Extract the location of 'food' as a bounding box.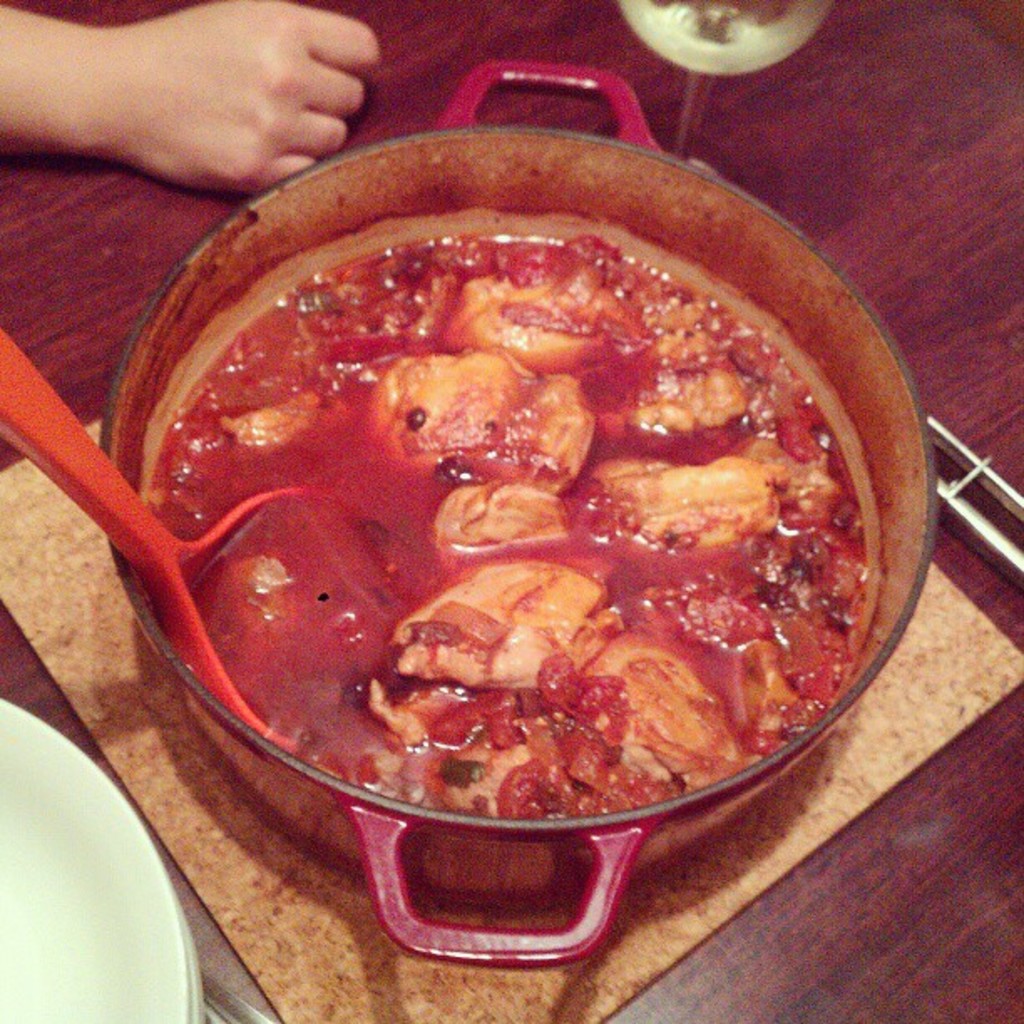
(x1=142, y1=177, x2=882, y2=870).
